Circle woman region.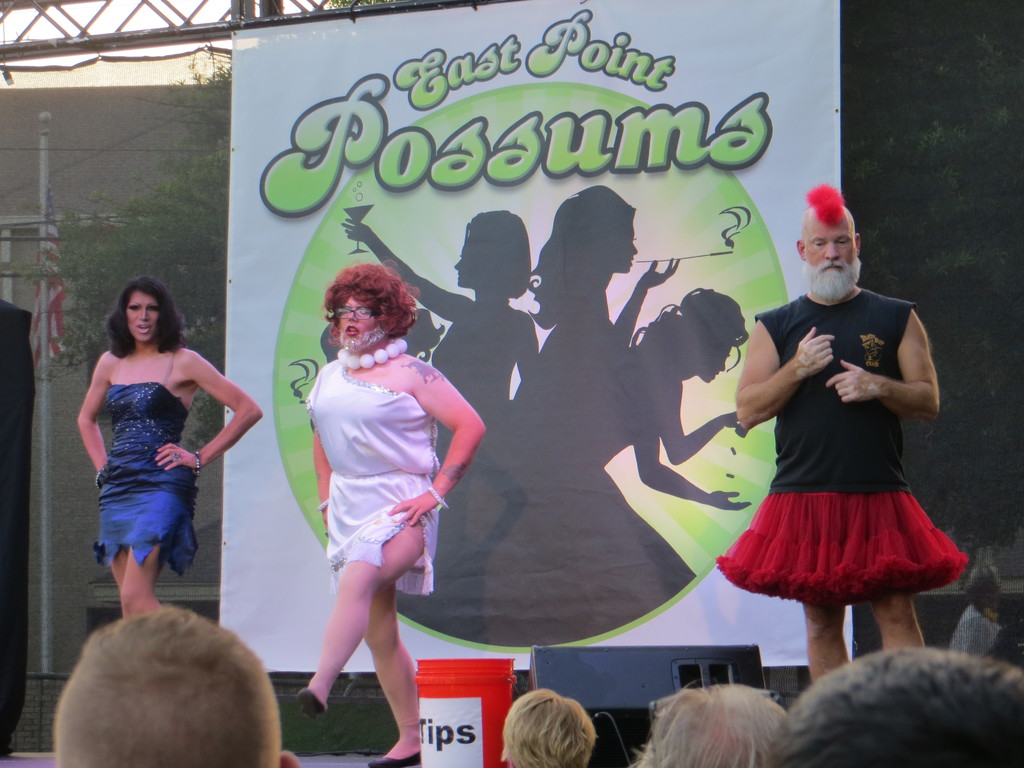
Region: crop(68, 270, 247, 629).
